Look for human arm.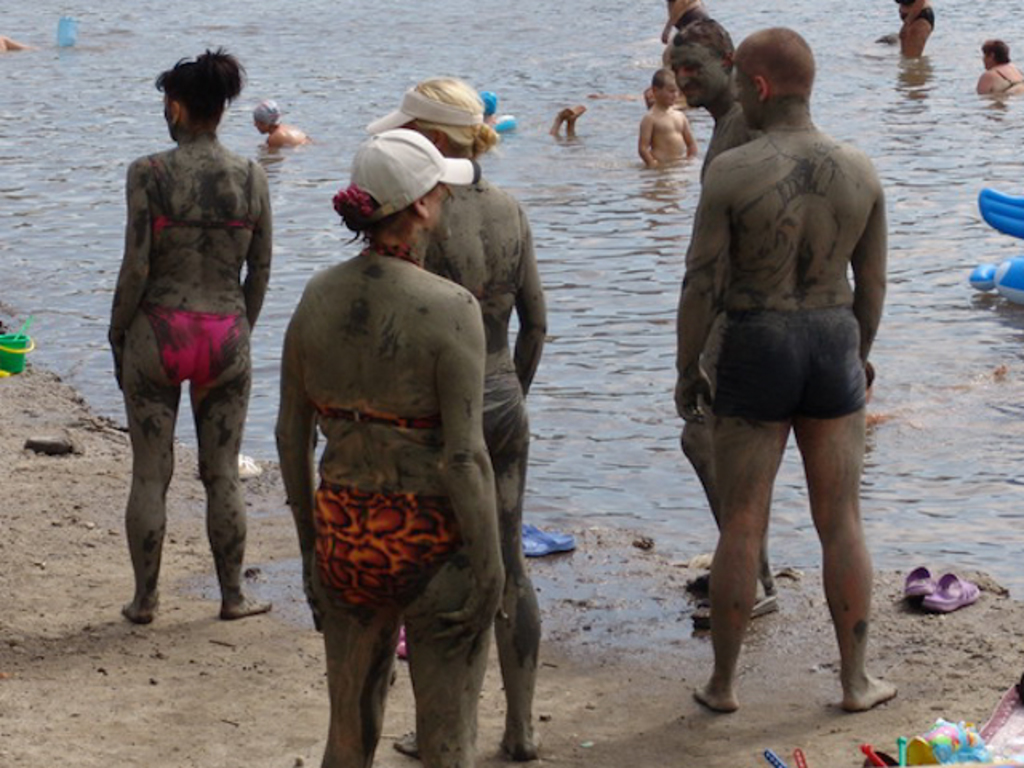
Found: <region>426, 291, 510, 672</region>.
